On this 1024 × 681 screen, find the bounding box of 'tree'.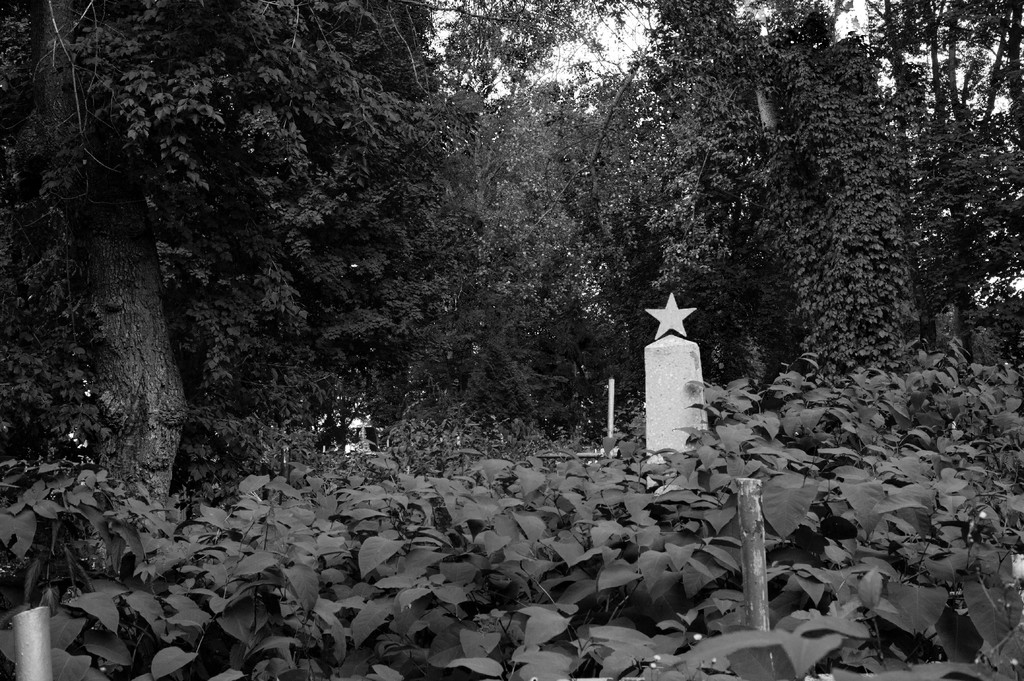
Bounding box: (x1=0, y1=0, x2=611, y2=583).
